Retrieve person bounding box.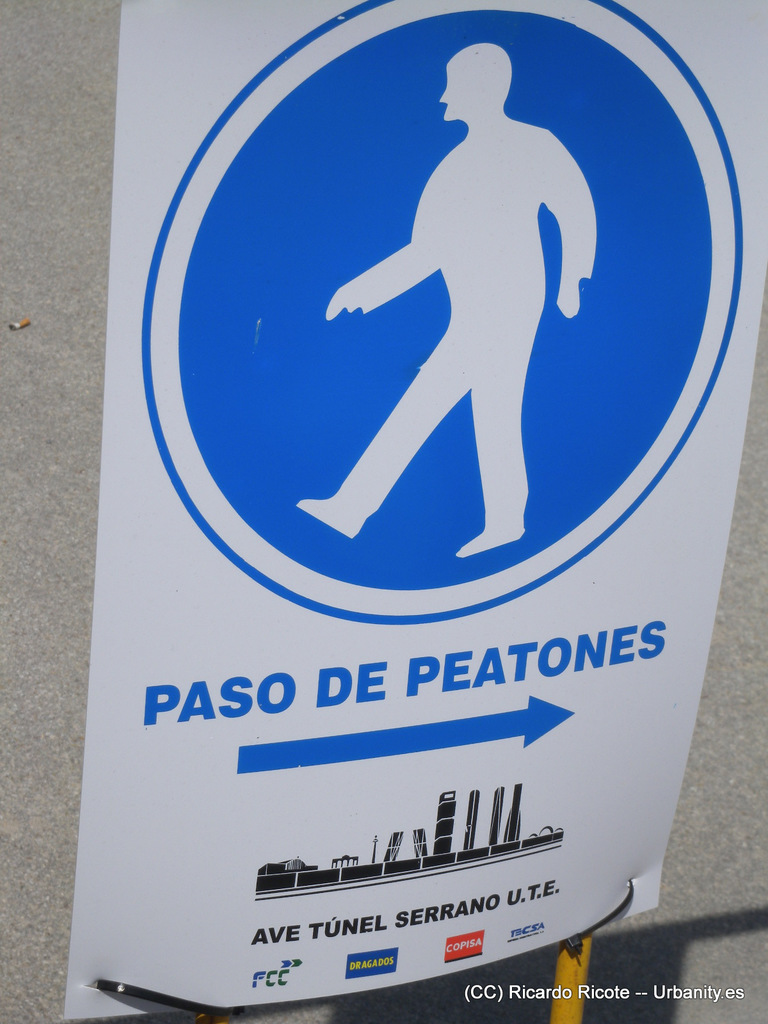
Bounding box: 323,39,609,595.
